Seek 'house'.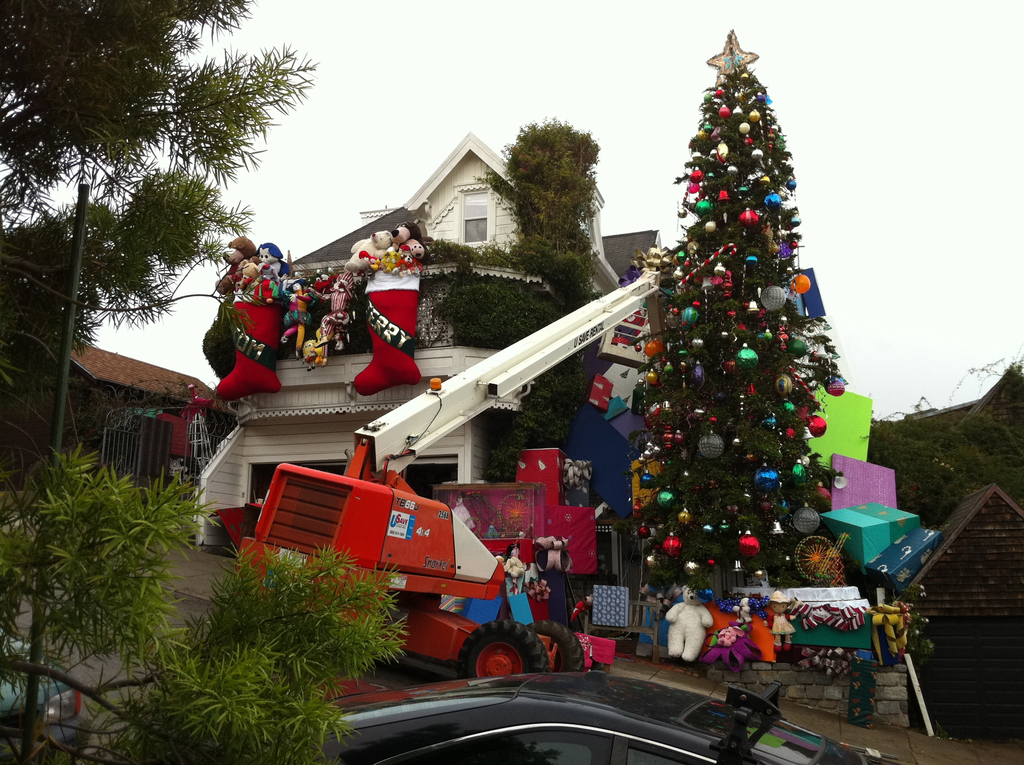
locate(58, 343, 229, 485).
